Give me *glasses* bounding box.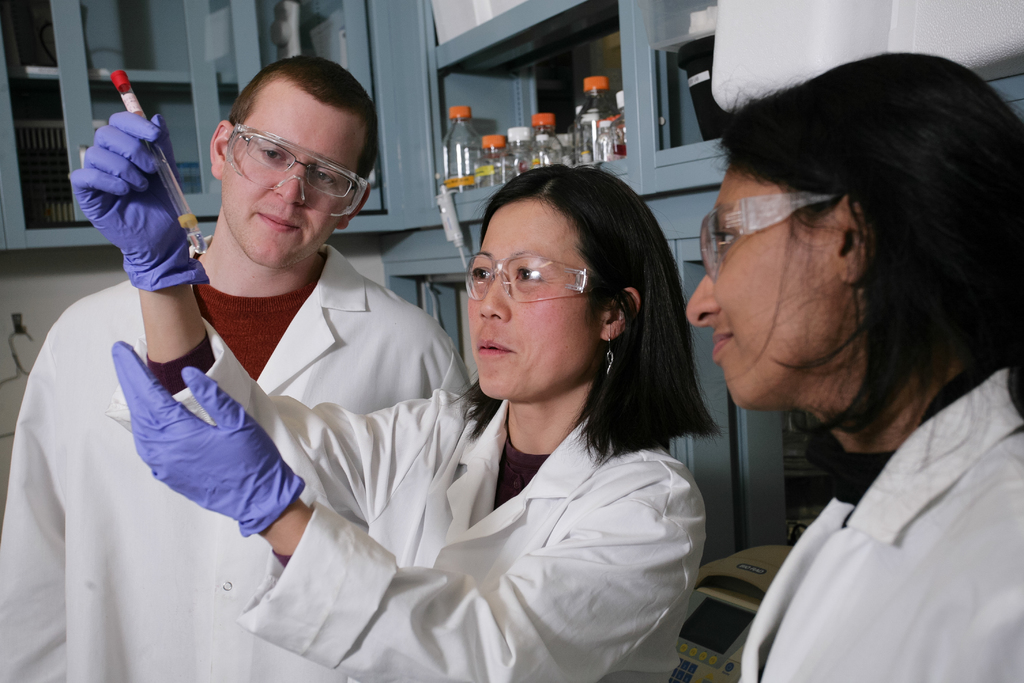
bbox=[696, 193, 840, 282].
